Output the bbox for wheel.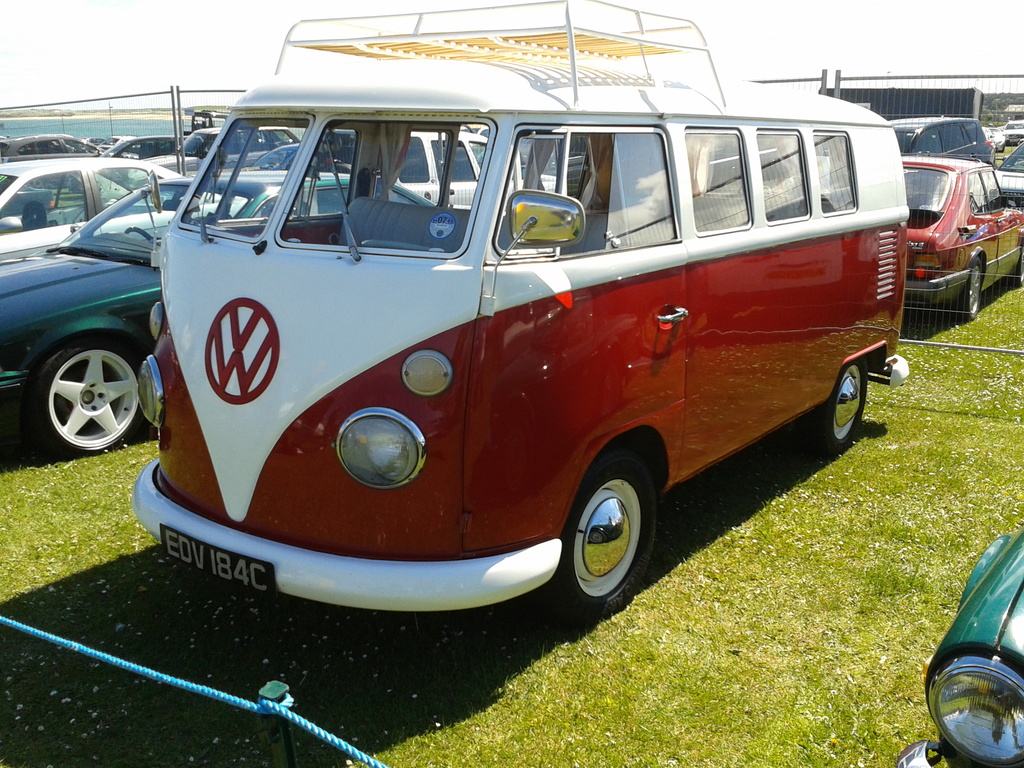
[left=799, top=365, right=868, bottom=454].
